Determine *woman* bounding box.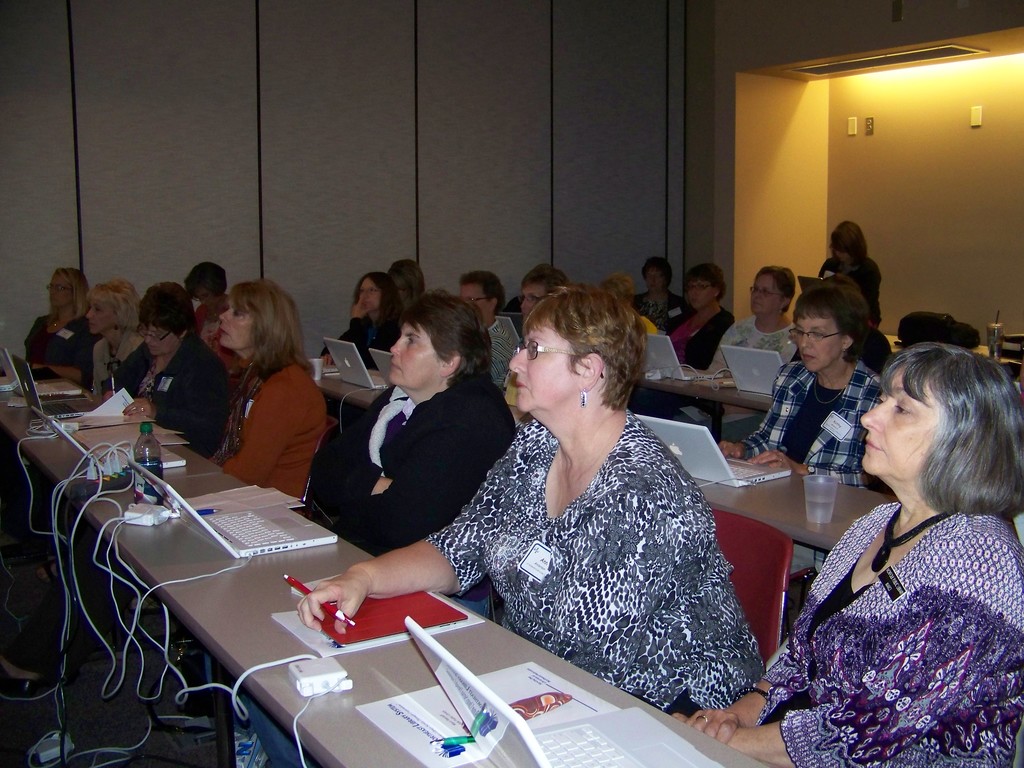
Determined: 813, 225, 882, 333.
